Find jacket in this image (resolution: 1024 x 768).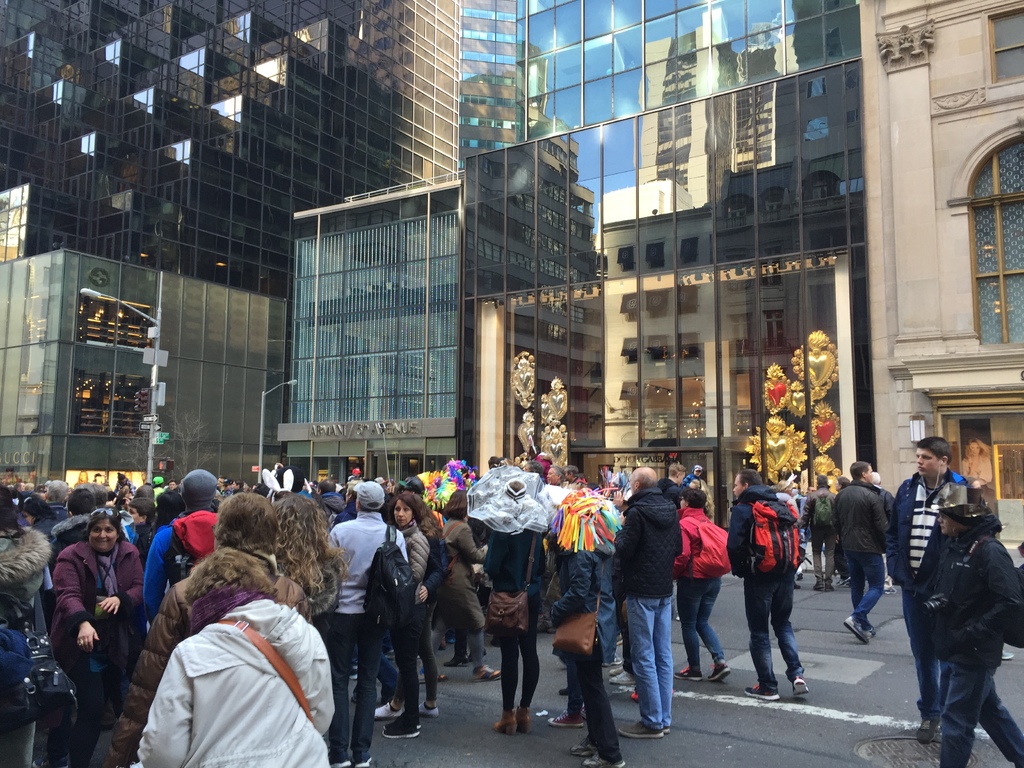
{"x1": 863, "y1": 483, "x2": 888, "y2": 525}.
